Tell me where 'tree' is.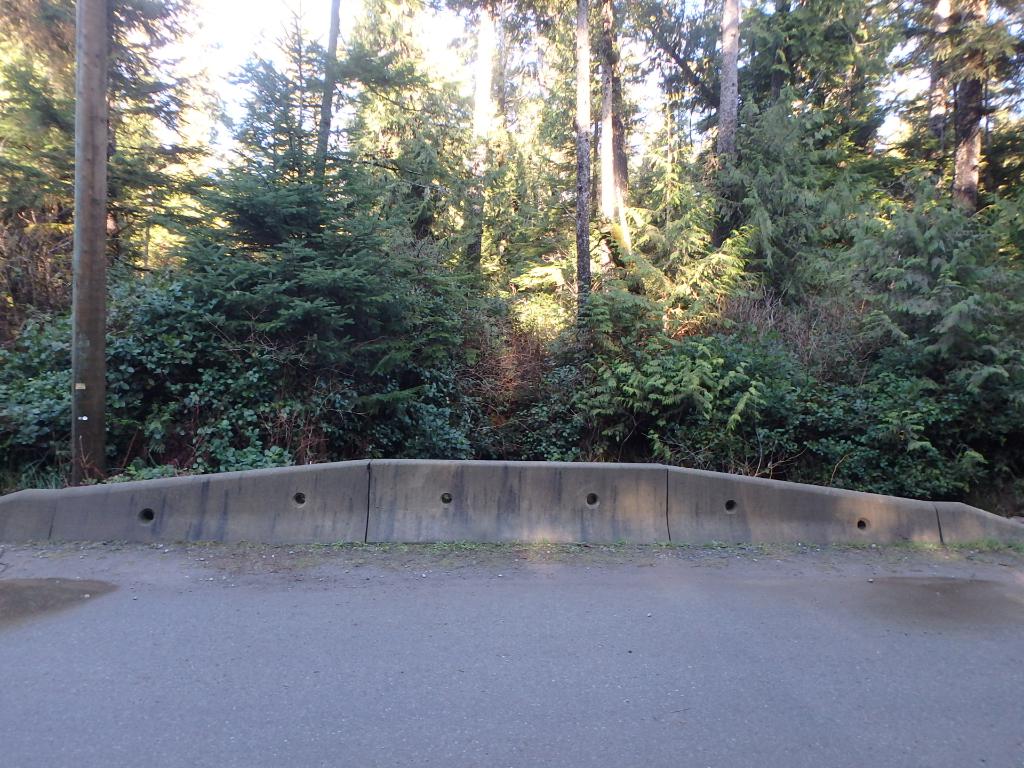
'tree' is at (557, 0, 595, 339).
